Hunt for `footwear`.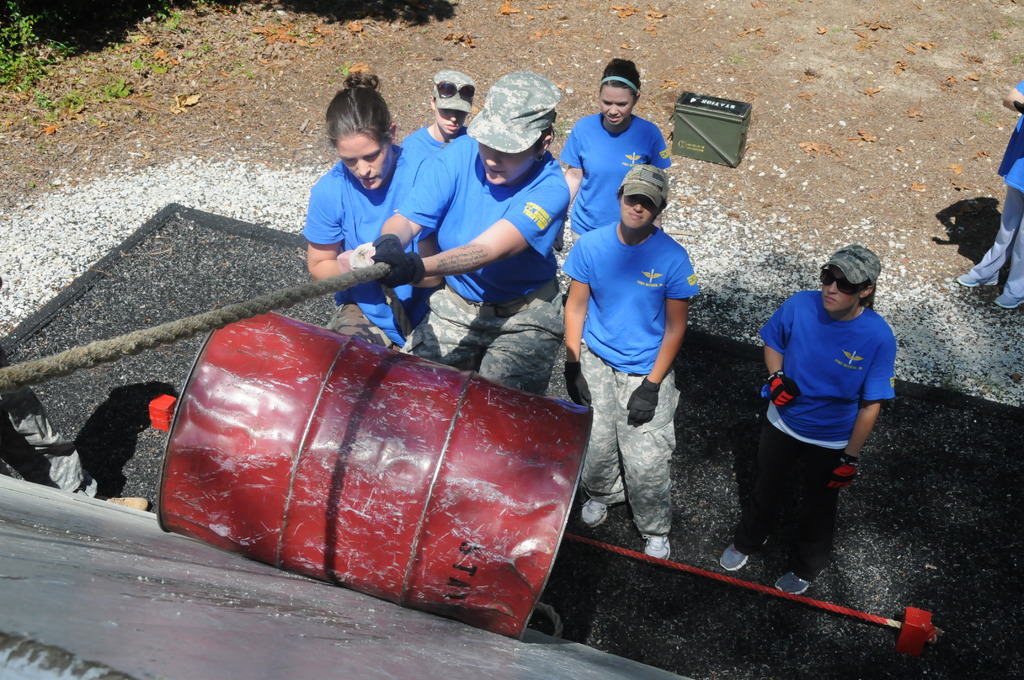
Hunted down at (773,572,814,594).
